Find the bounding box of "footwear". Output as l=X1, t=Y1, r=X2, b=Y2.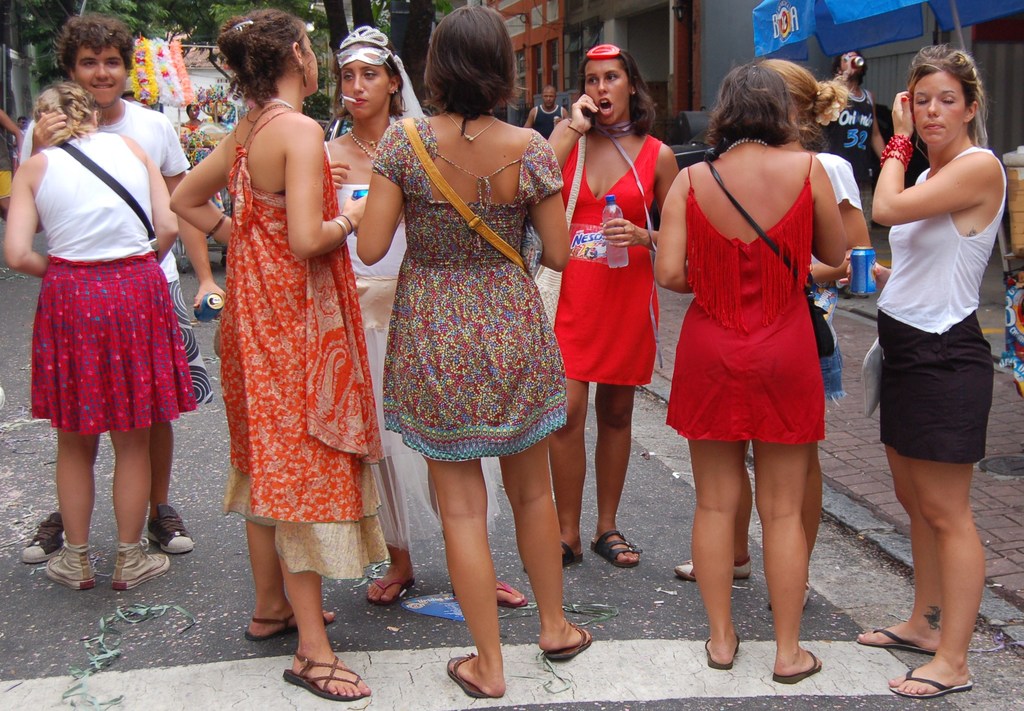
l=362, t=581, r=420, b=609.
